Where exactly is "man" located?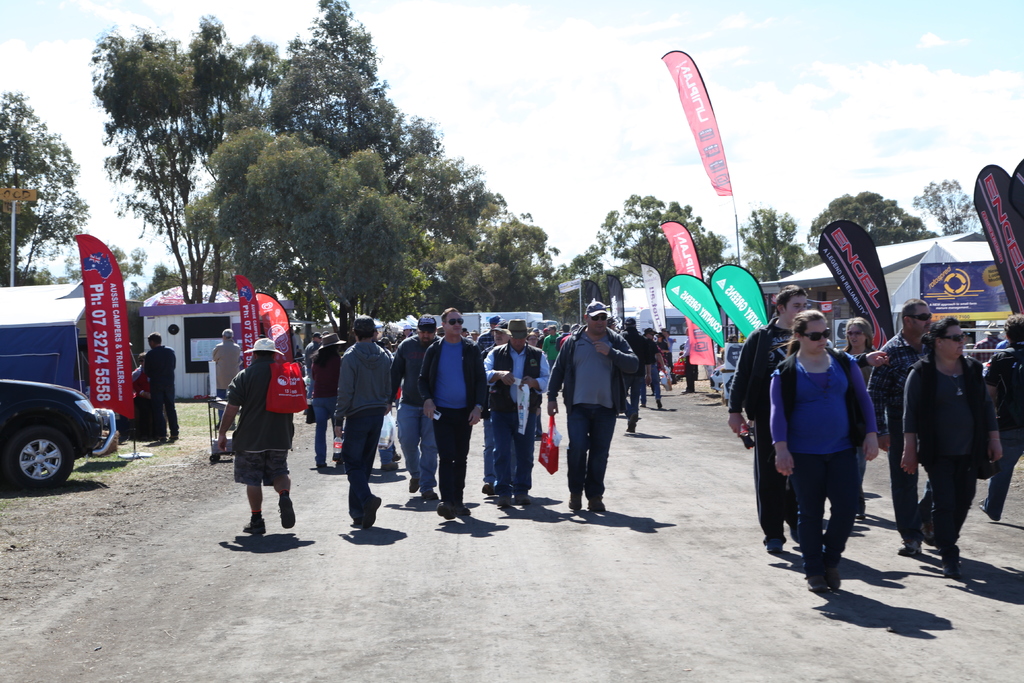
Its bounding box is Rect(210, 327, 240, 431).
